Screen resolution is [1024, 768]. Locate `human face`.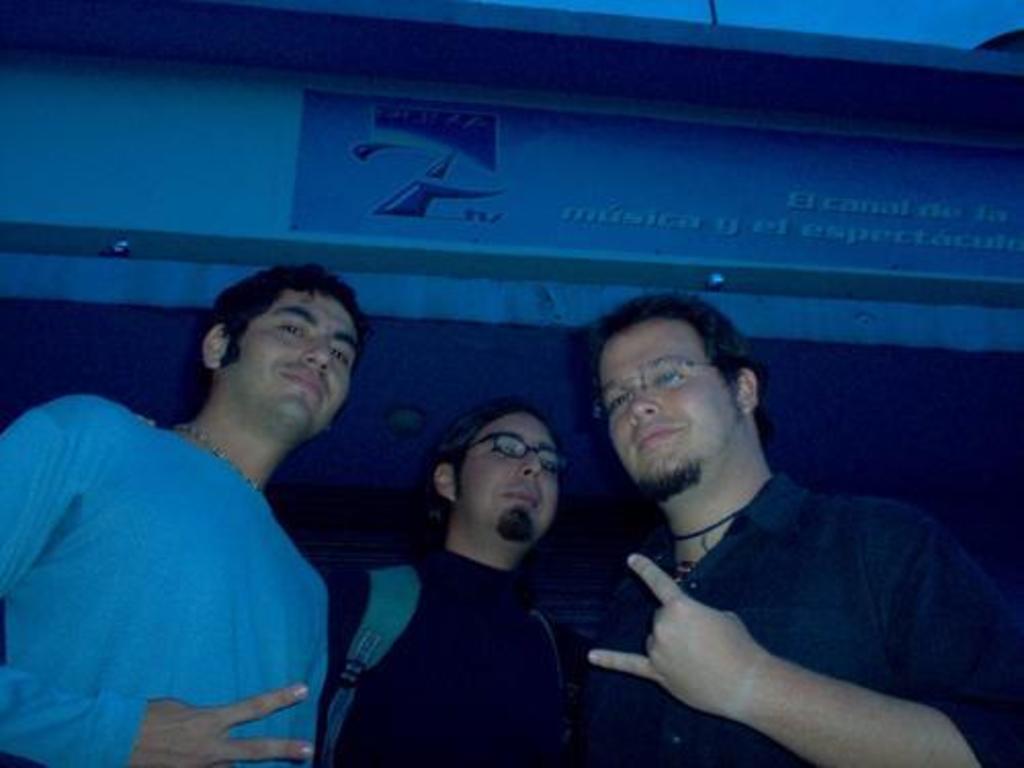
region(598, 324, 739, 481).
